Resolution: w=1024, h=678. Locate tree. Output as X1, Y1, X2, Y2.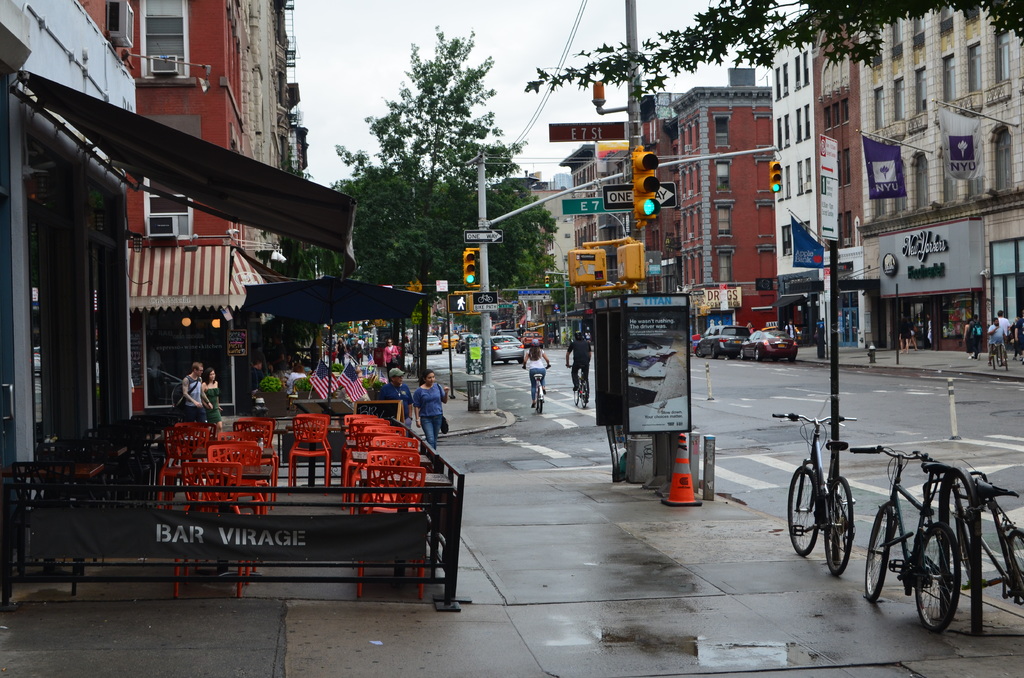
448, 189, 567, 331.
